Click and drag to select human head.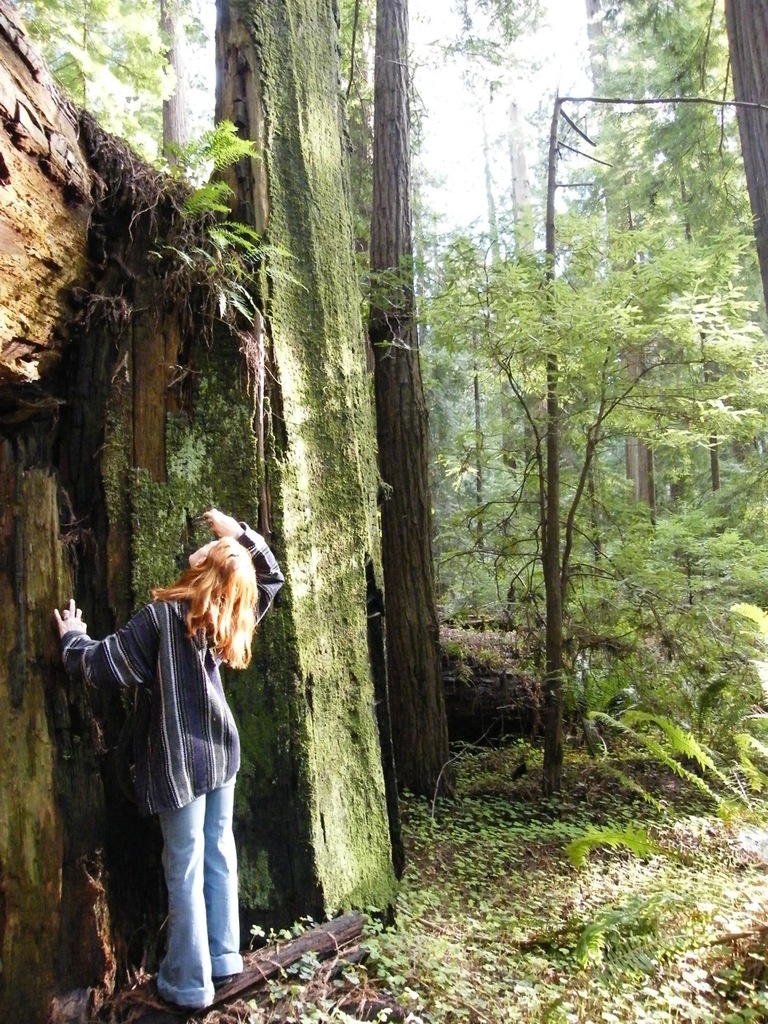
Selection: (left=154, top=522, right=253, bottom=646).
